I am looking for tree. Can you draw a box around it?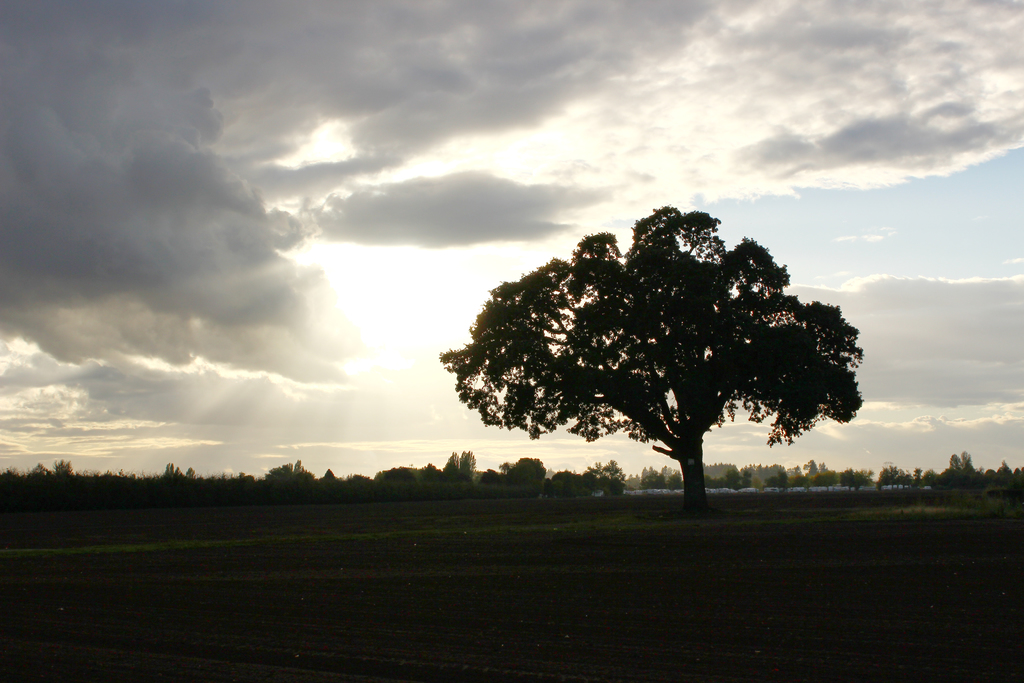
Sure, the bounding box is {"x1": 667, "y1": 468, "x2": 685, "y2": 491}.
